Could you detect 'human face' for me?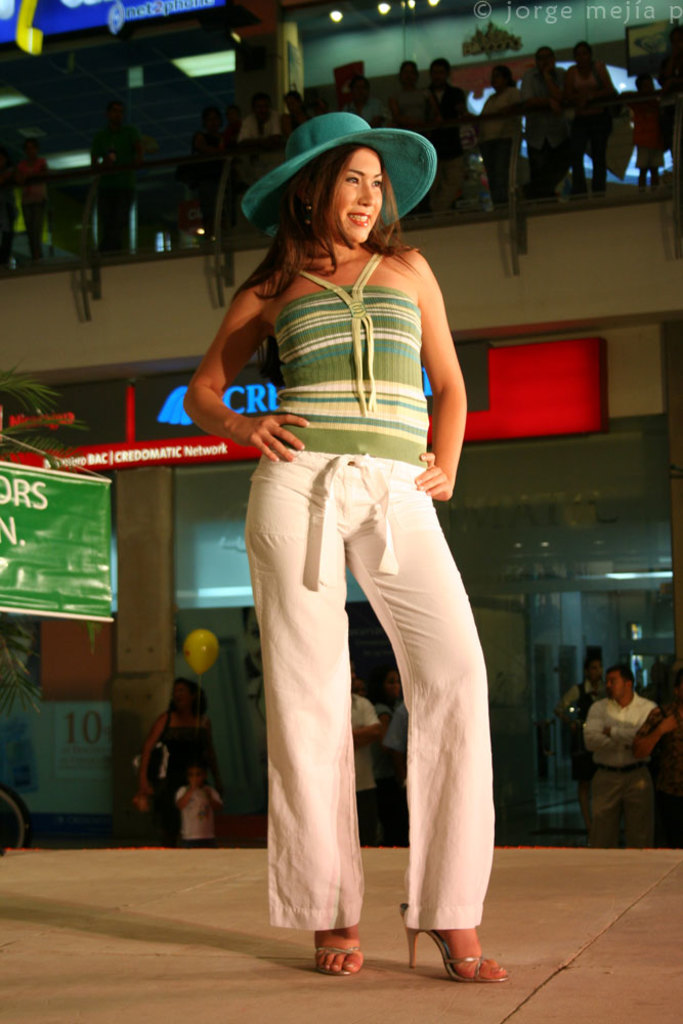
Detection result: crop(325, 151, 387, 244).
